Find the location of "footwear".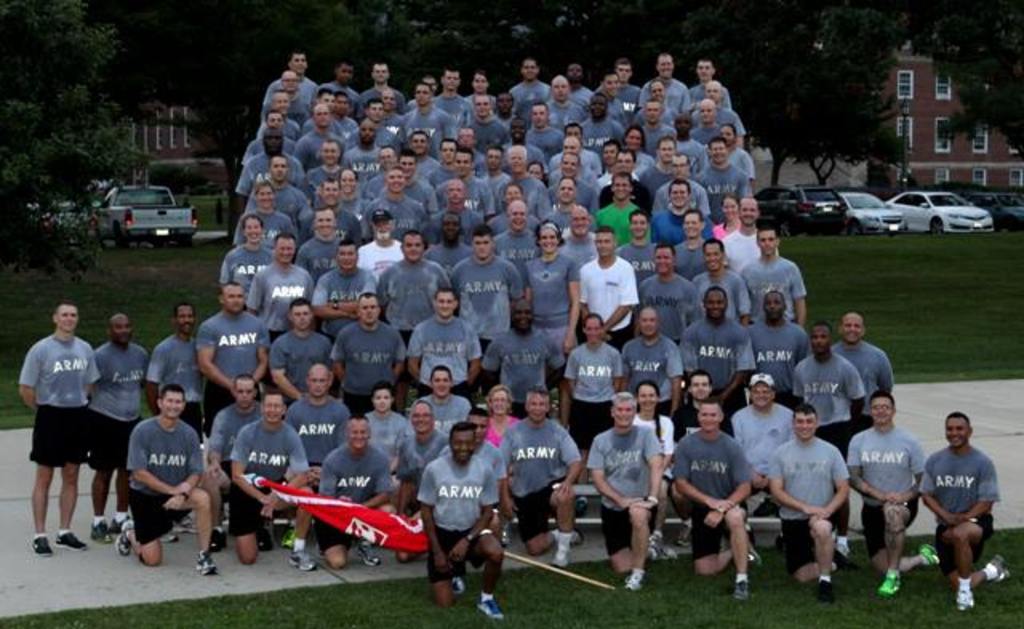
Location: (155, 531, 181, 547).
